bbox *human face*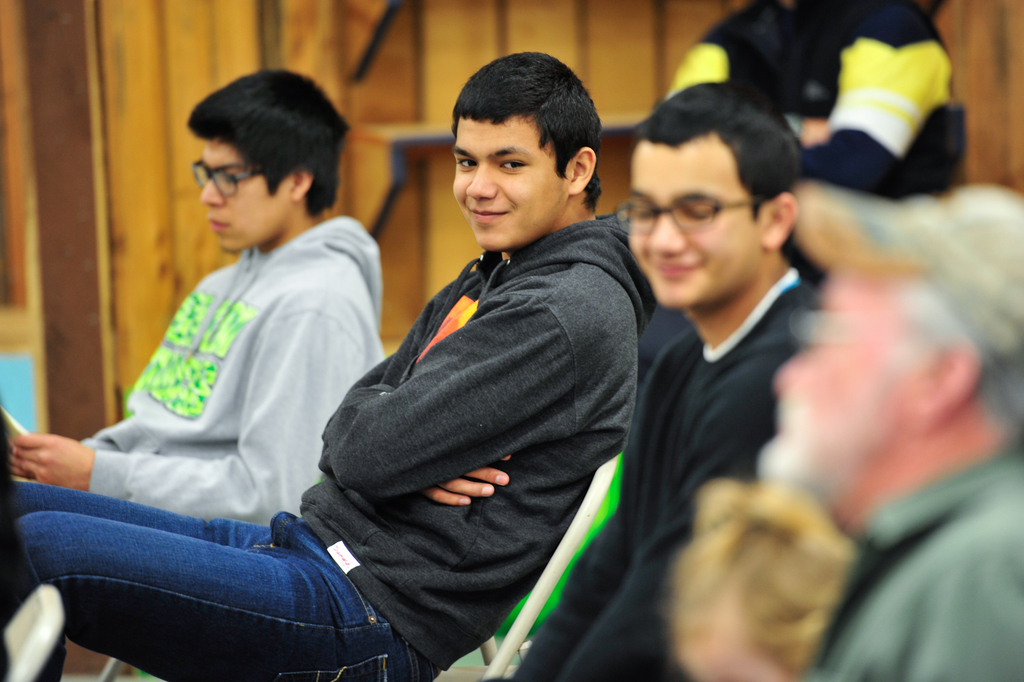
<region>451, 116, 563, 247</region>
